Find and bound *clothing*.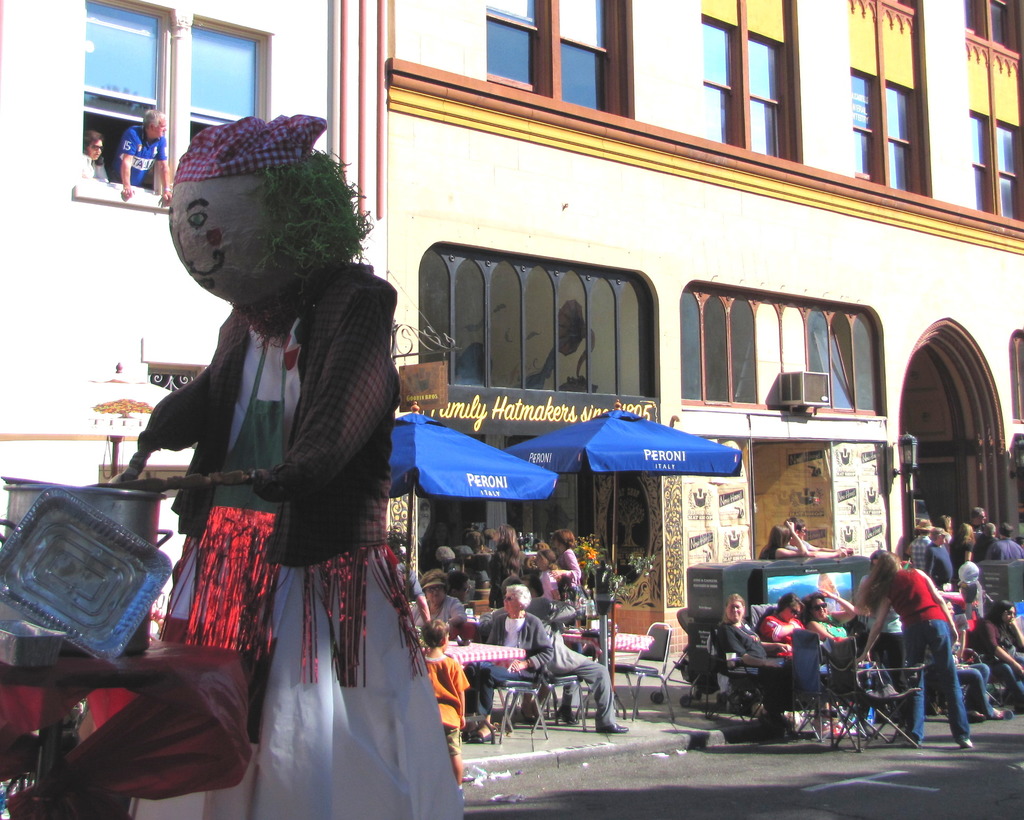
Bound: bbox=(415, 588, 469, 629).
